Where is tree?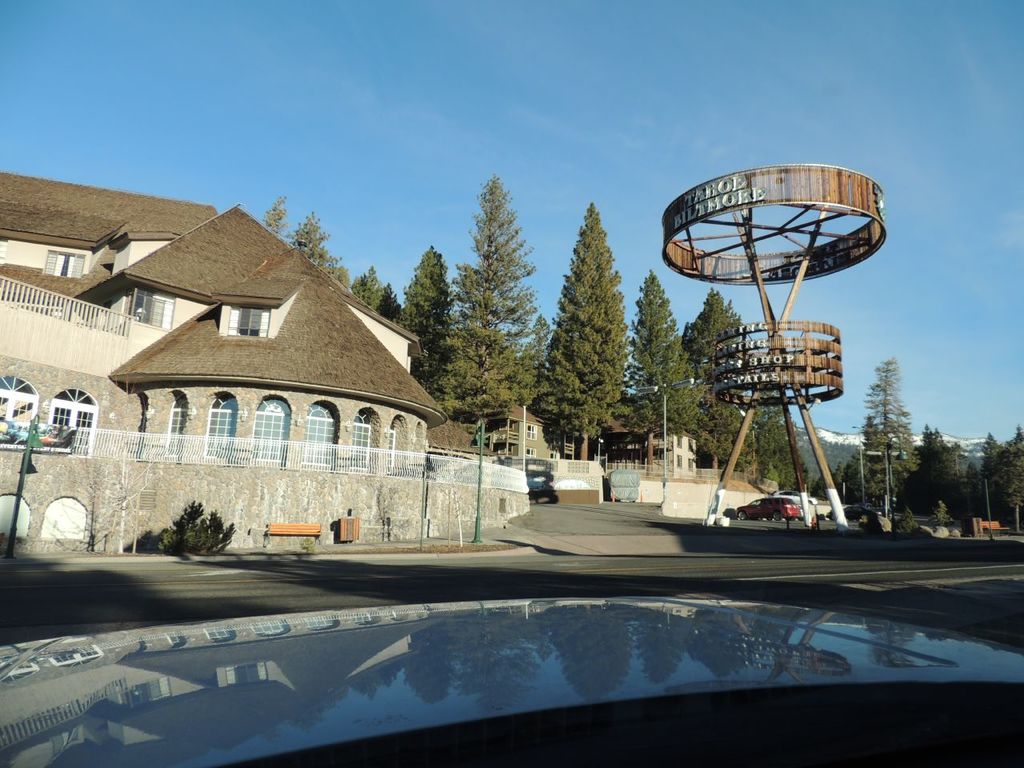
291:206:343:298.
